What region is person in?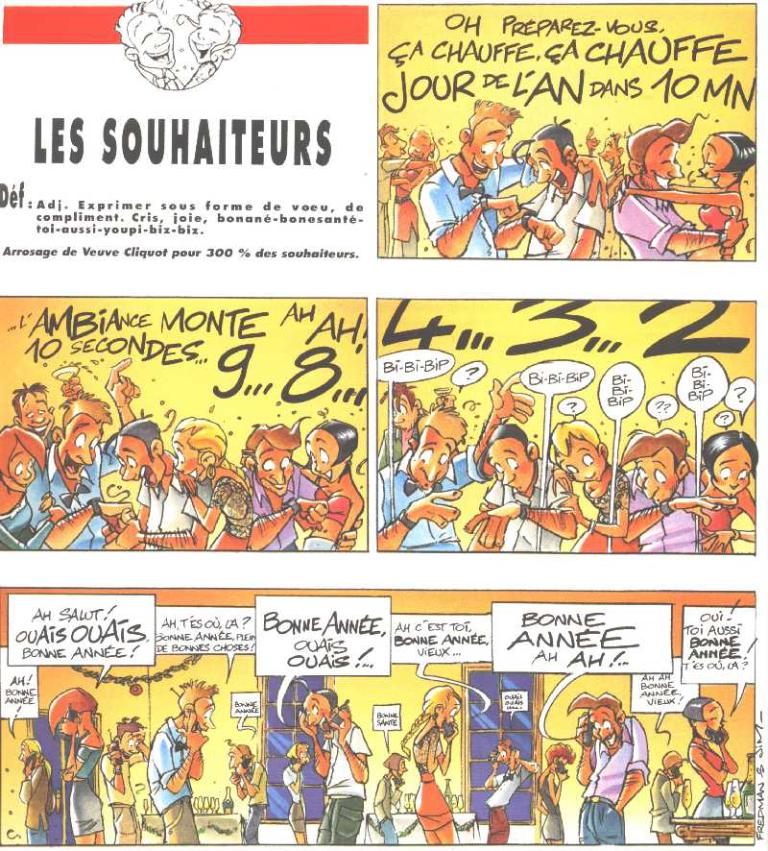
bbox=(284, 747, 306, 849).
